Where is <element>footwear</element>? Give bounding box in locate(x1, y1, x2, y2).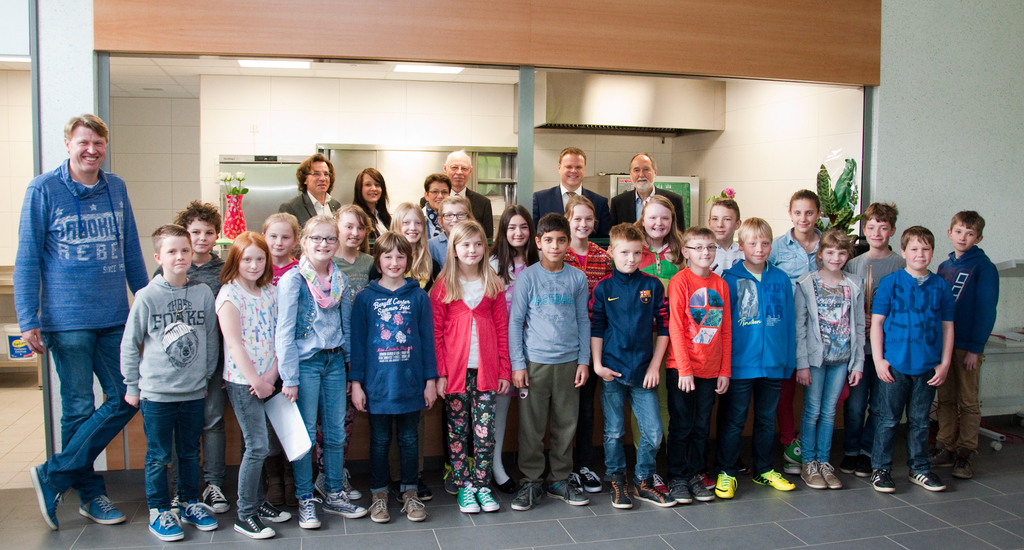
locate(445, 468, 458, 493).
